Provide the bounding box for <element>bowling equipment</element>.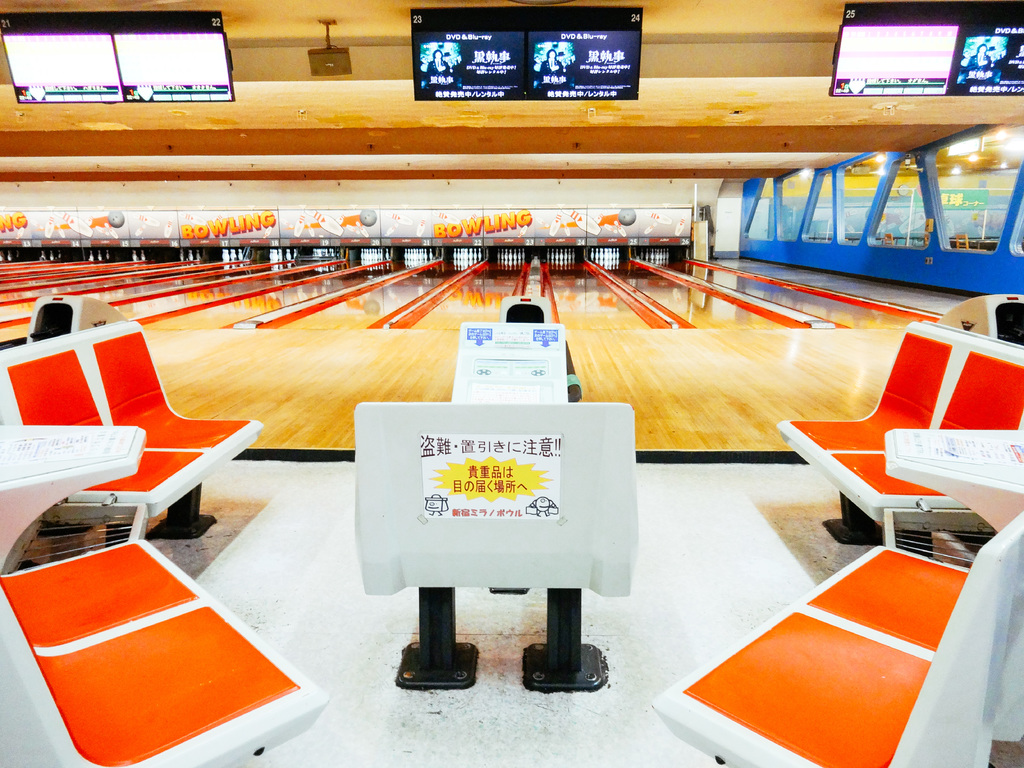
locate(132, 212, 161, 230).
